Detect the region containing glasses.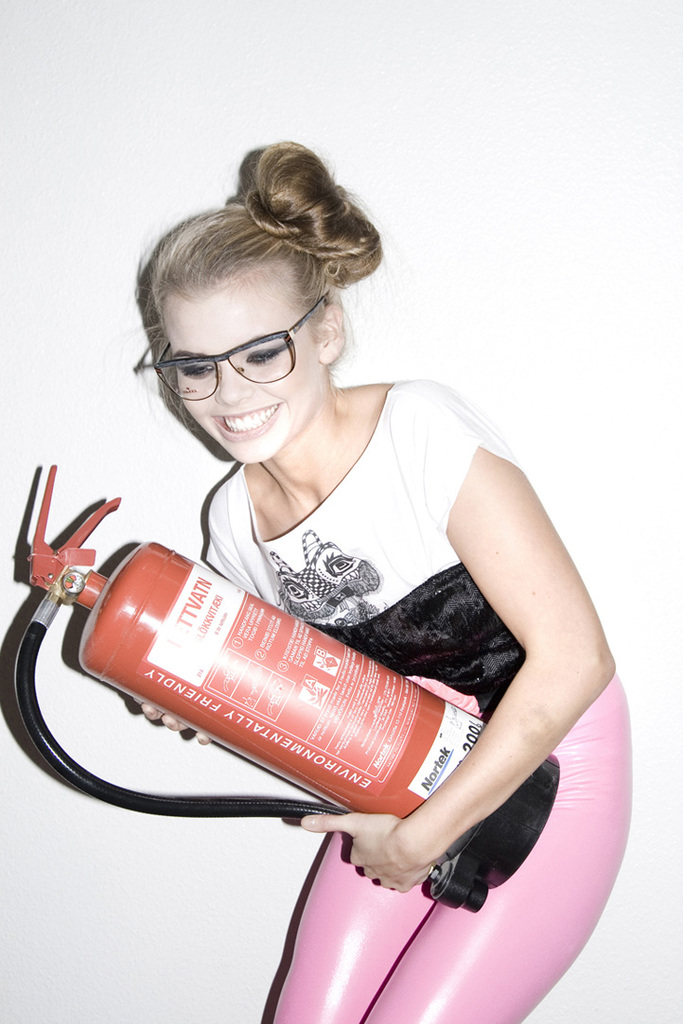
l=145, t=316, r=335, b=392.
